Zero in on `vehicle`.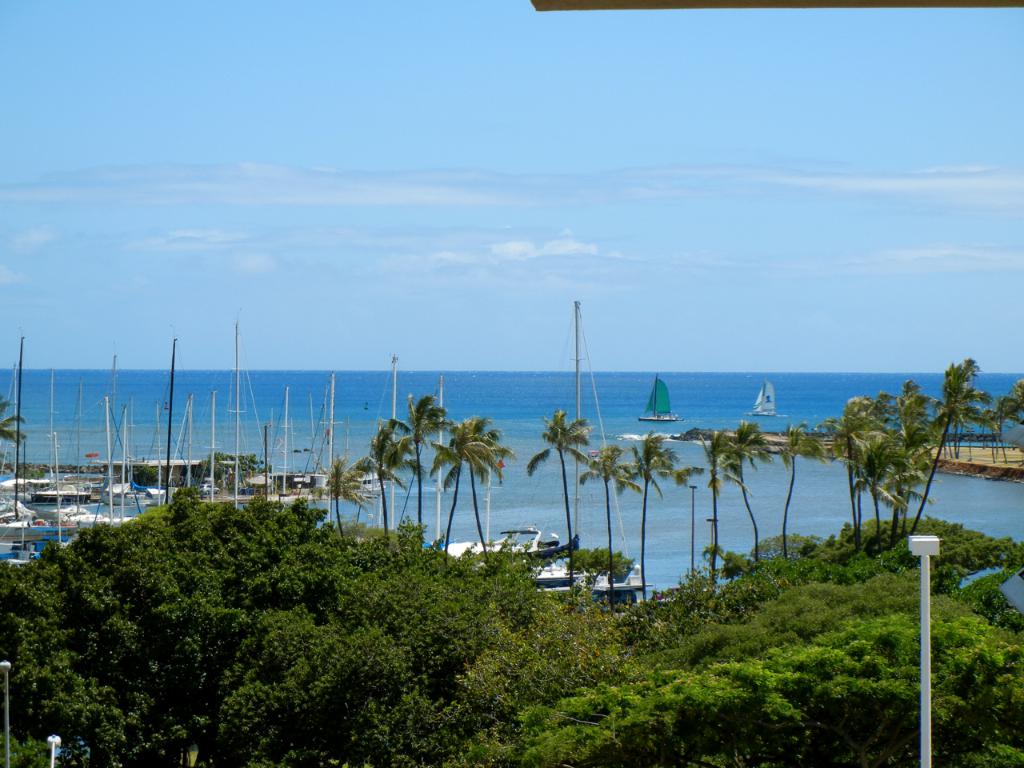
Zeroed in: box(638, 373, 678, 422).
